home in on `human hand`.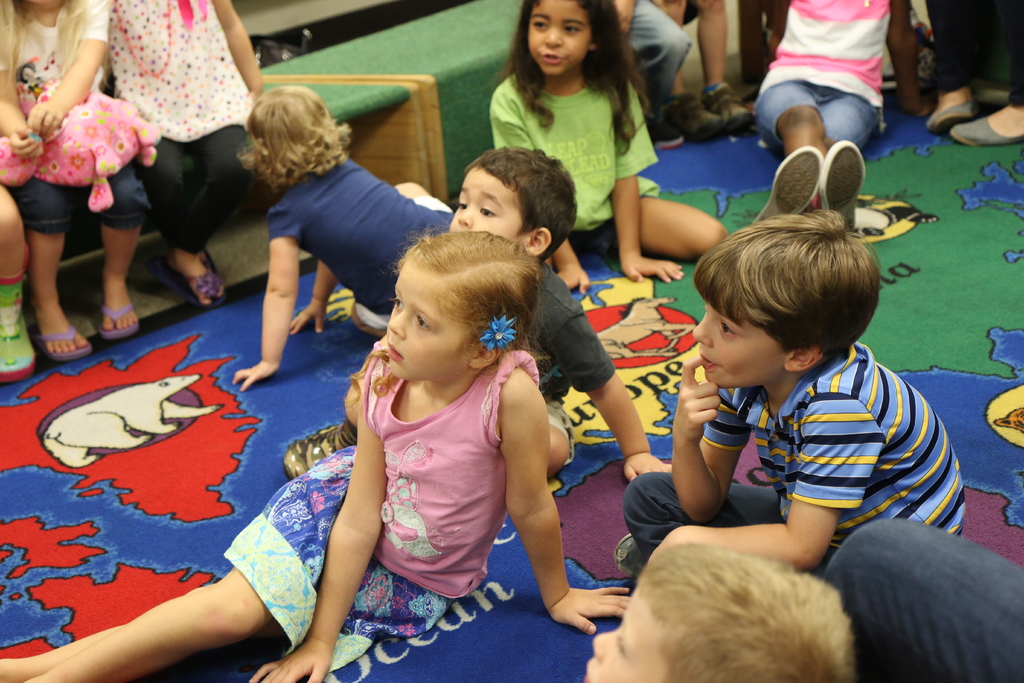
Homed in at [289,304,327,335].
